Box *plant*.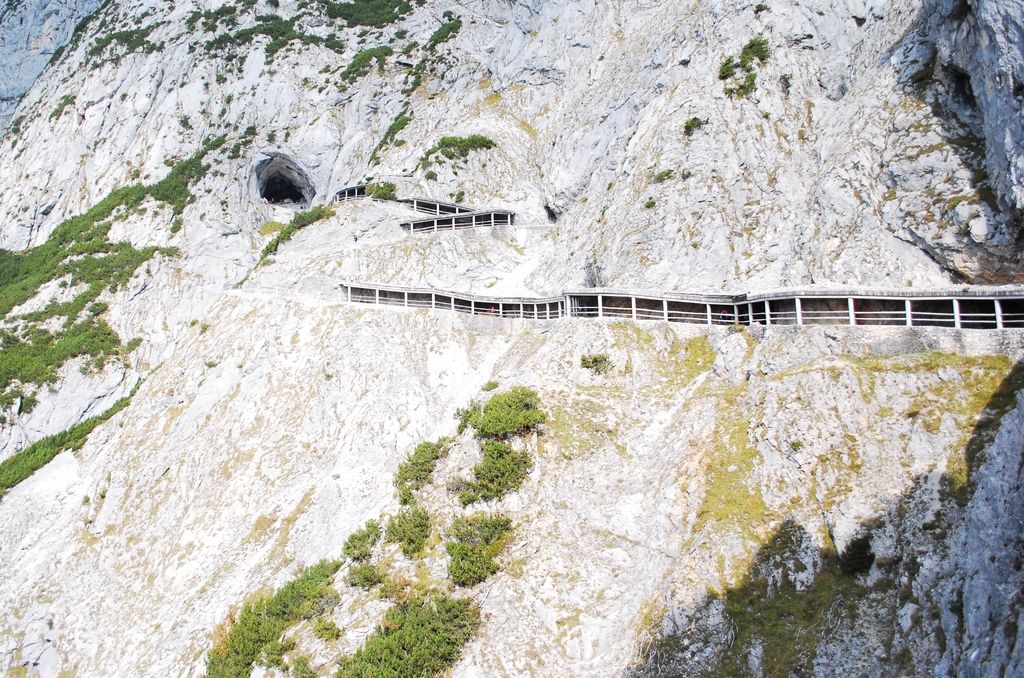
258 195 338 258.
